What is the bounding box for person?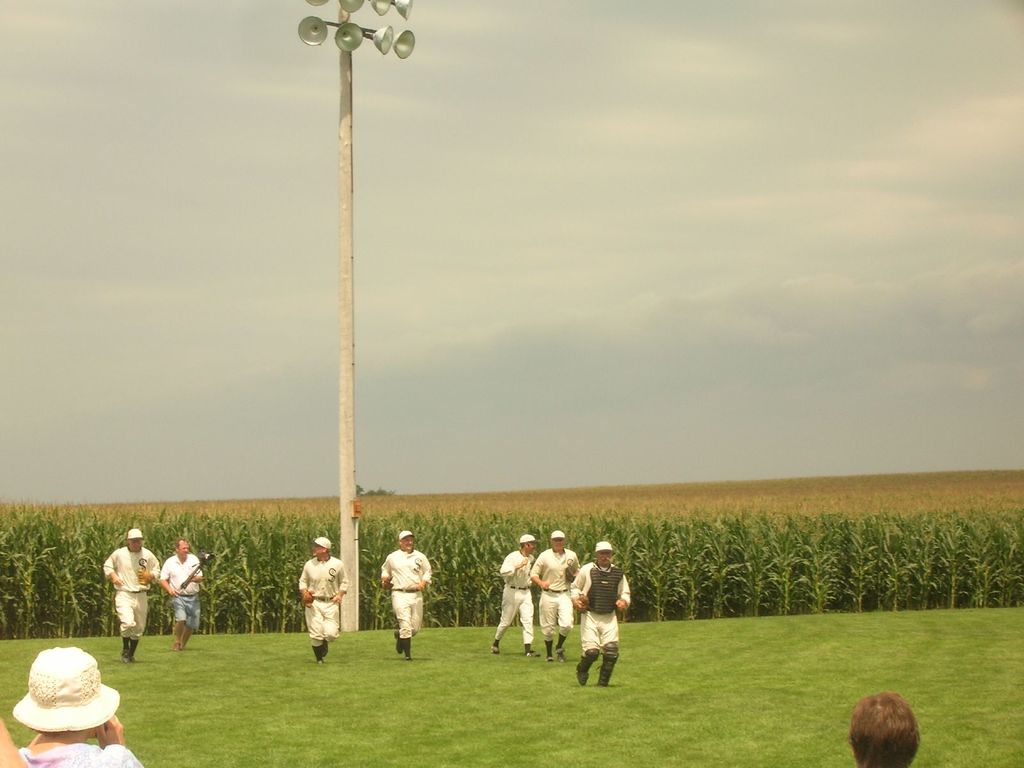
region(378, 529, 434, 663).
